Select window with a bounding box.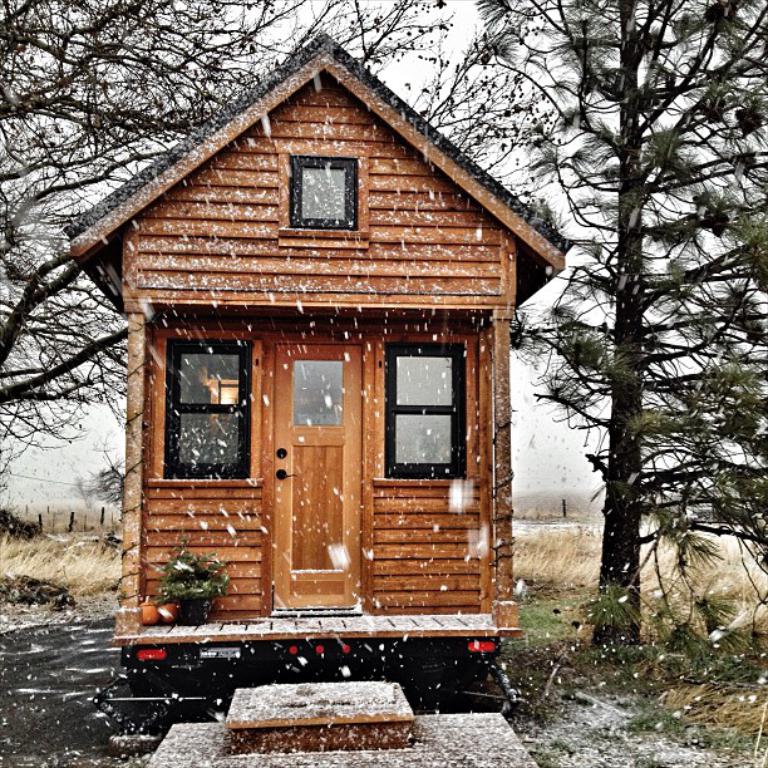
(left=287, top=149, right=369, bottom=230).
